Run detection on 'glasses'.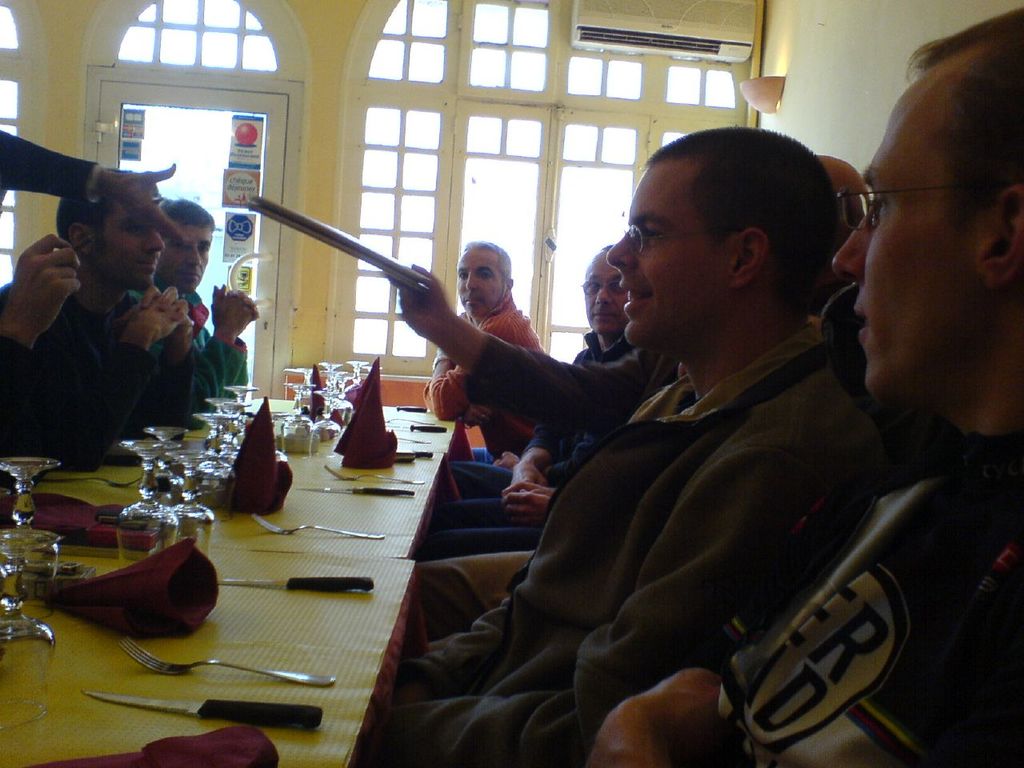
Result: 835, 181, 1014, 235.
